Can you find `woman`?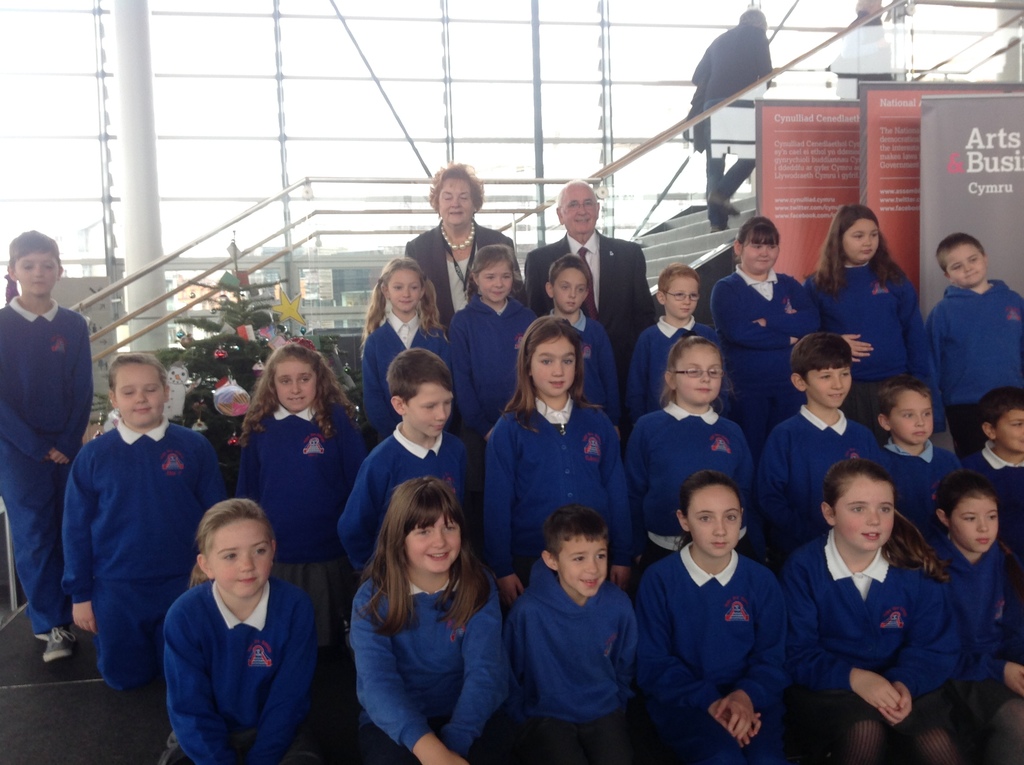
Yes, bounding box: [left=810, top=208, right=933, bottom=385].
